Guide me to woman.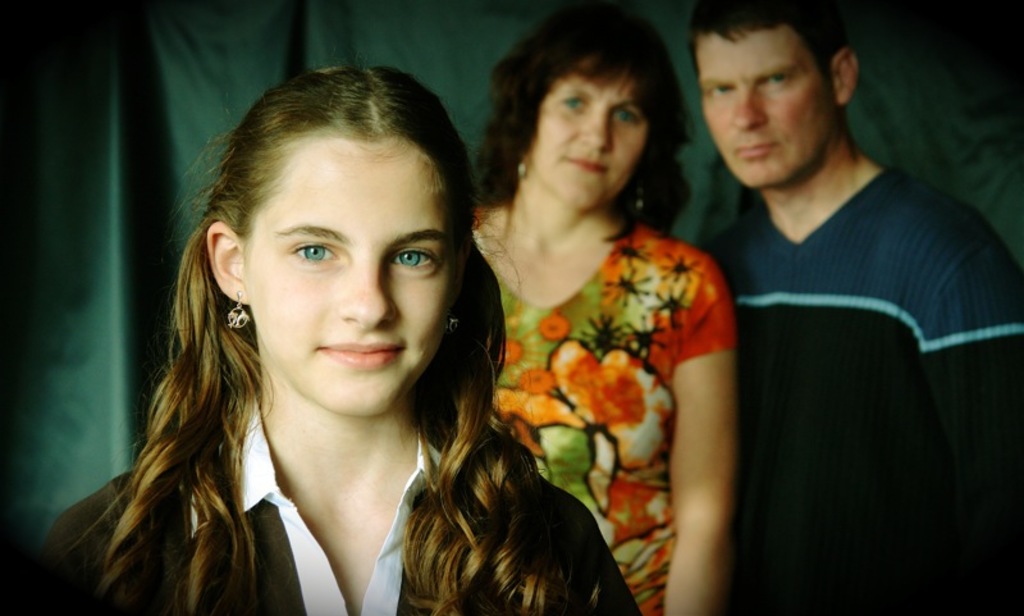
Guidance: l=15, t=59, r=643, b=613.
